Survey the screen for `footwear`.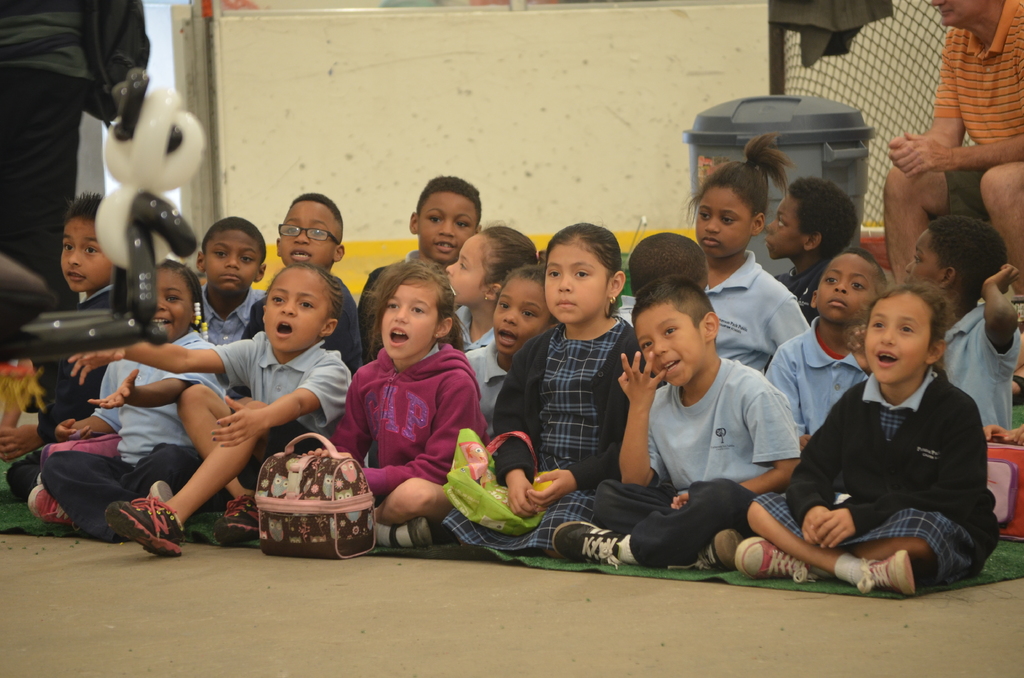
Survey found: 207 483 280 546.
